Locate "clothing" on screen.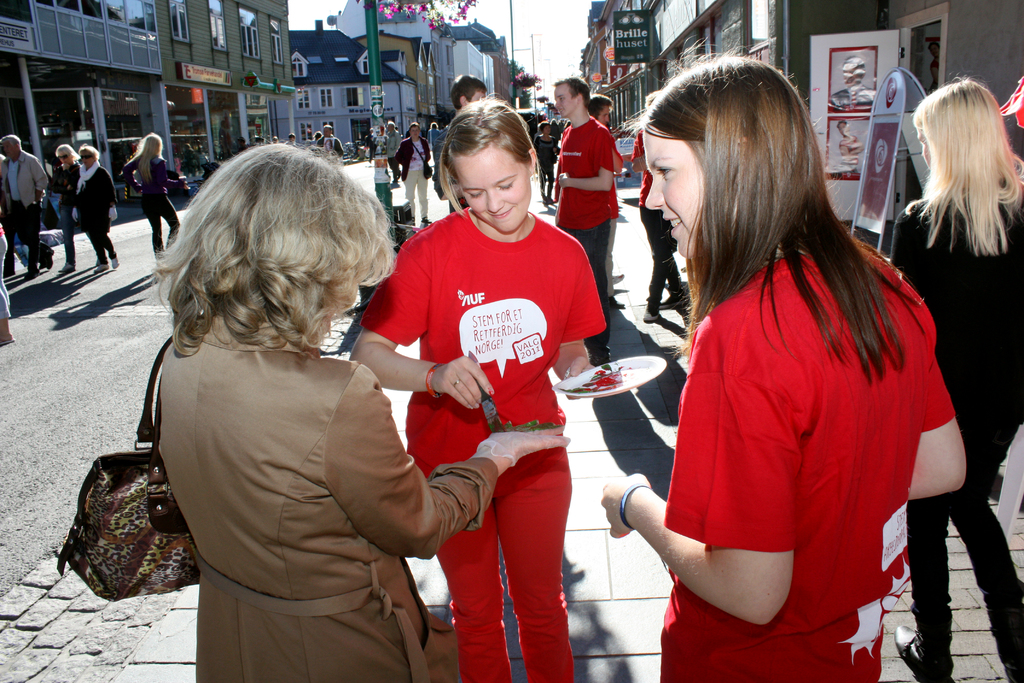
On screen at rect(77, 161, 116, 261).
